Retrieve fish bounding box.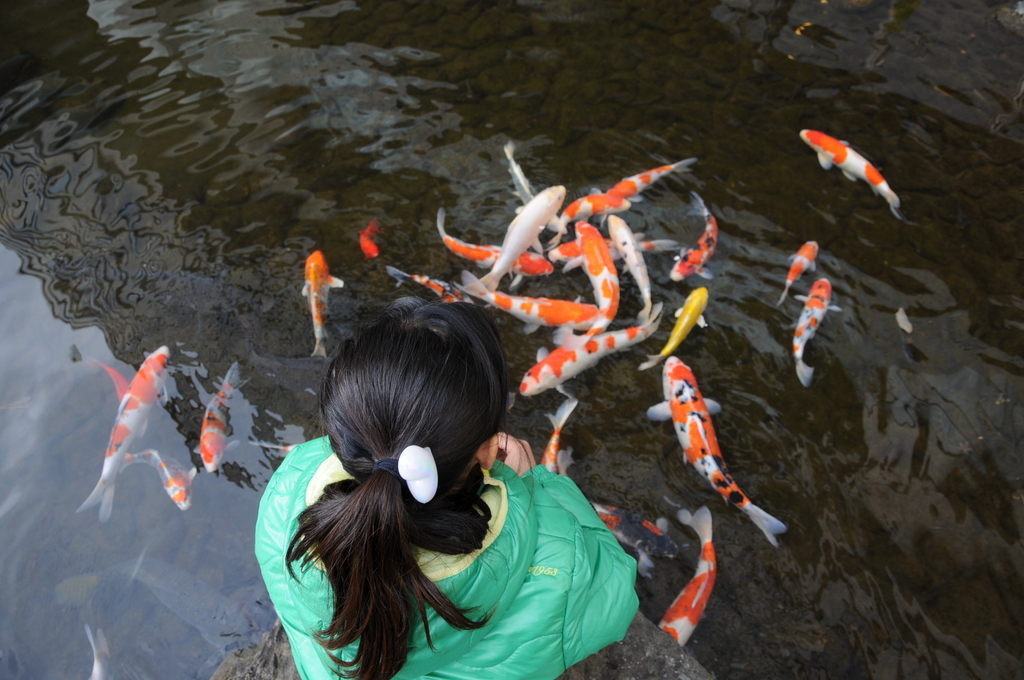
Bounding box: [787,277,840,389].
